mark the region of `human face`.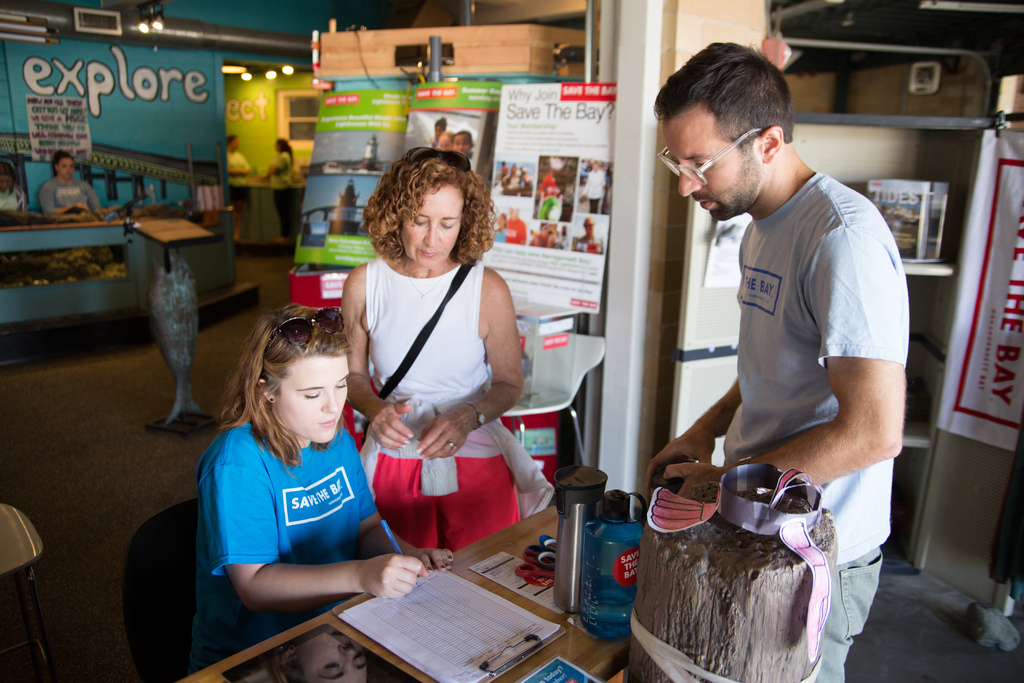
Region: pyautogui.locateOnScreen(454, 134, 469, 155).
